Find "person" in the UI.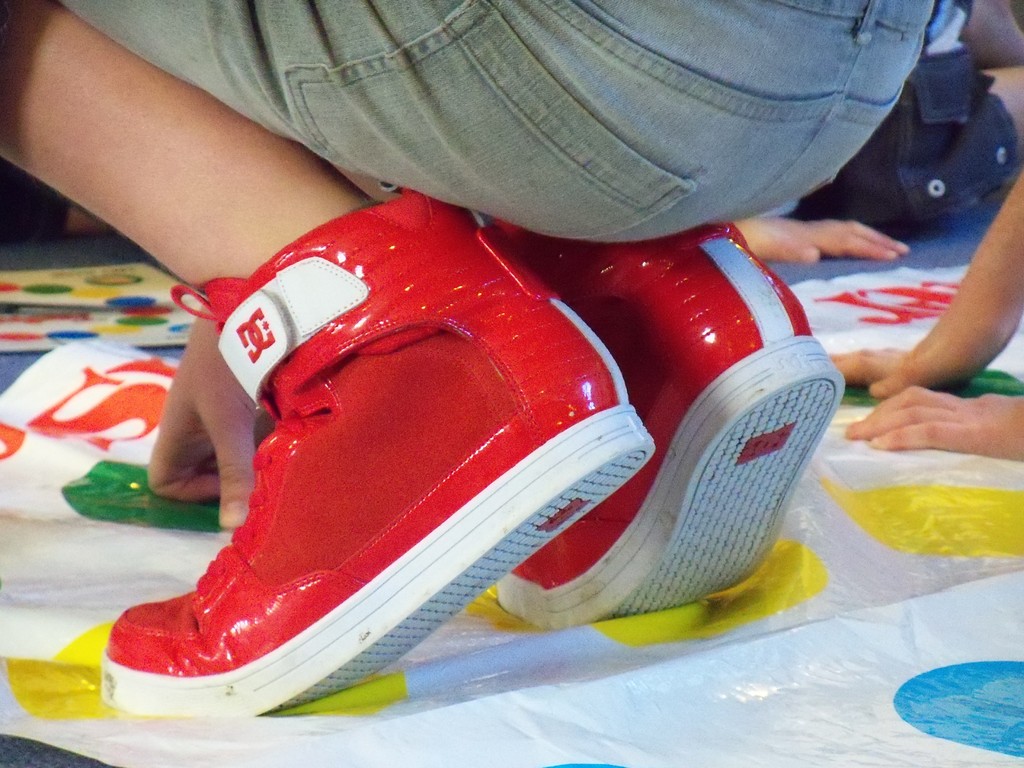
UI element at crop(0, 0, 941, 713).
